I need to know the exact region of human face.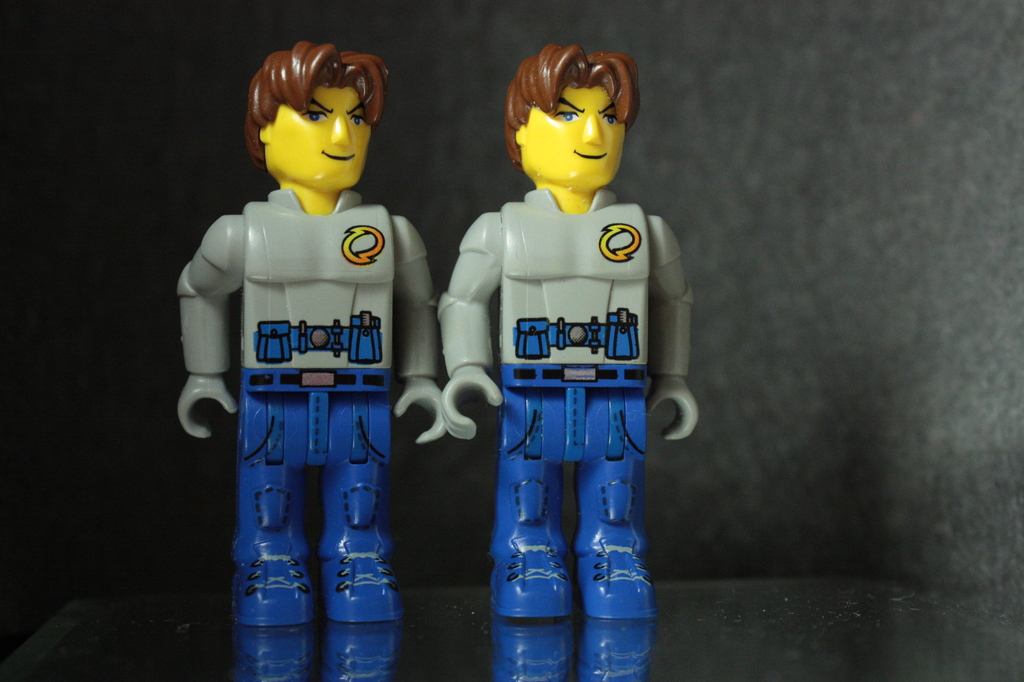
Region: (272,85,371,186).
